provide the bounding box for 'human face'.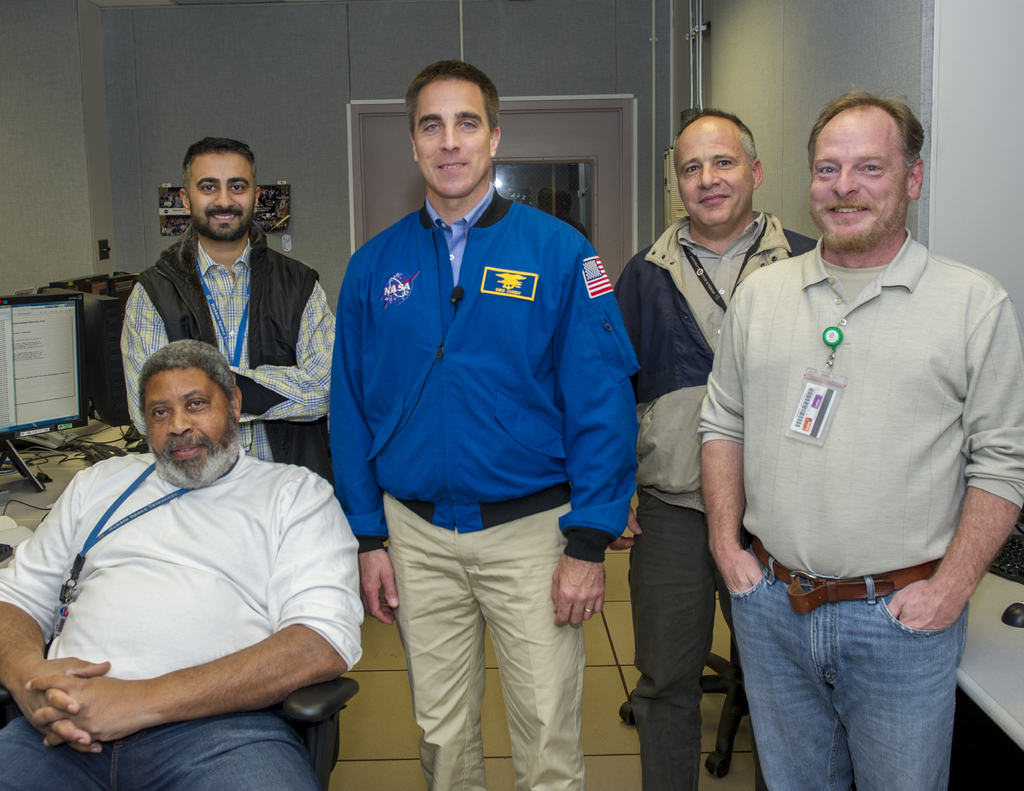
BBox(138, 371, 236, 491).
